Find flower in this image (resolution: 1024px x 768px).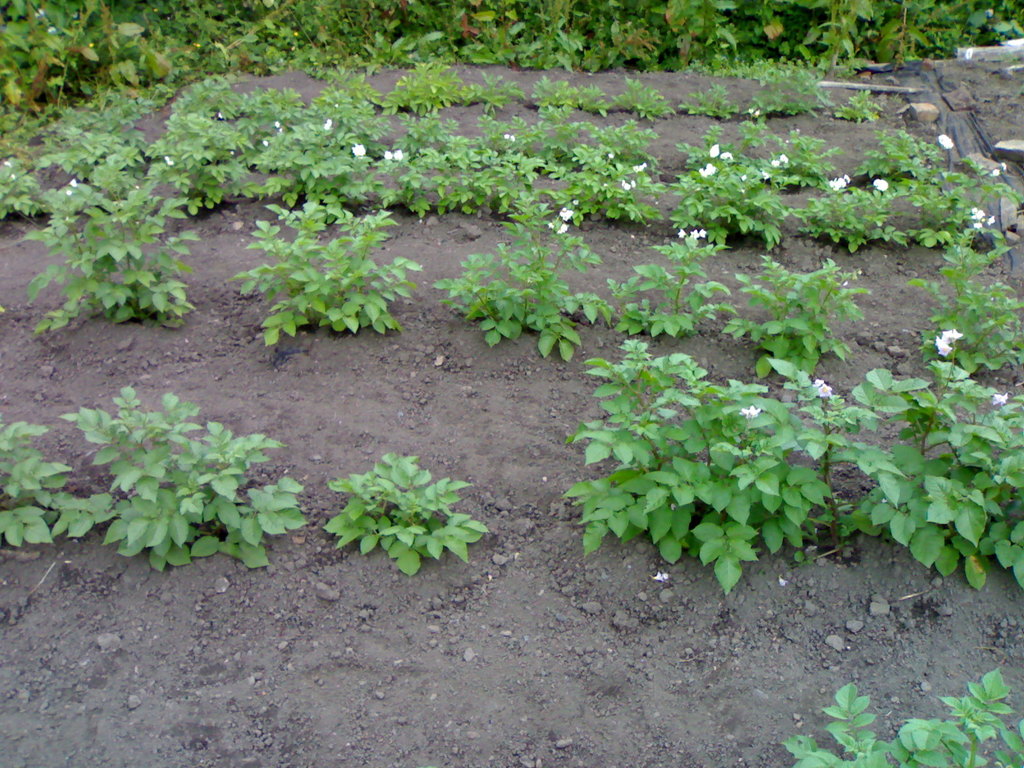
select_region(382, 151, 398, 161).
